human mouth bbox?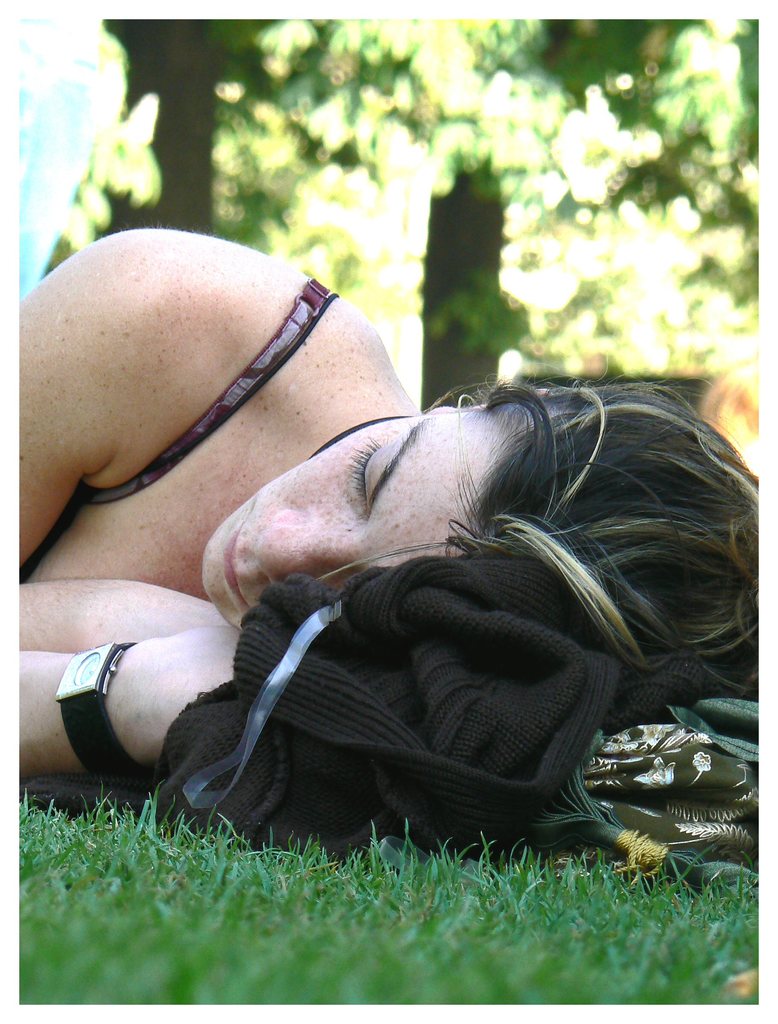
BBox(222, 499, 251, 612)
